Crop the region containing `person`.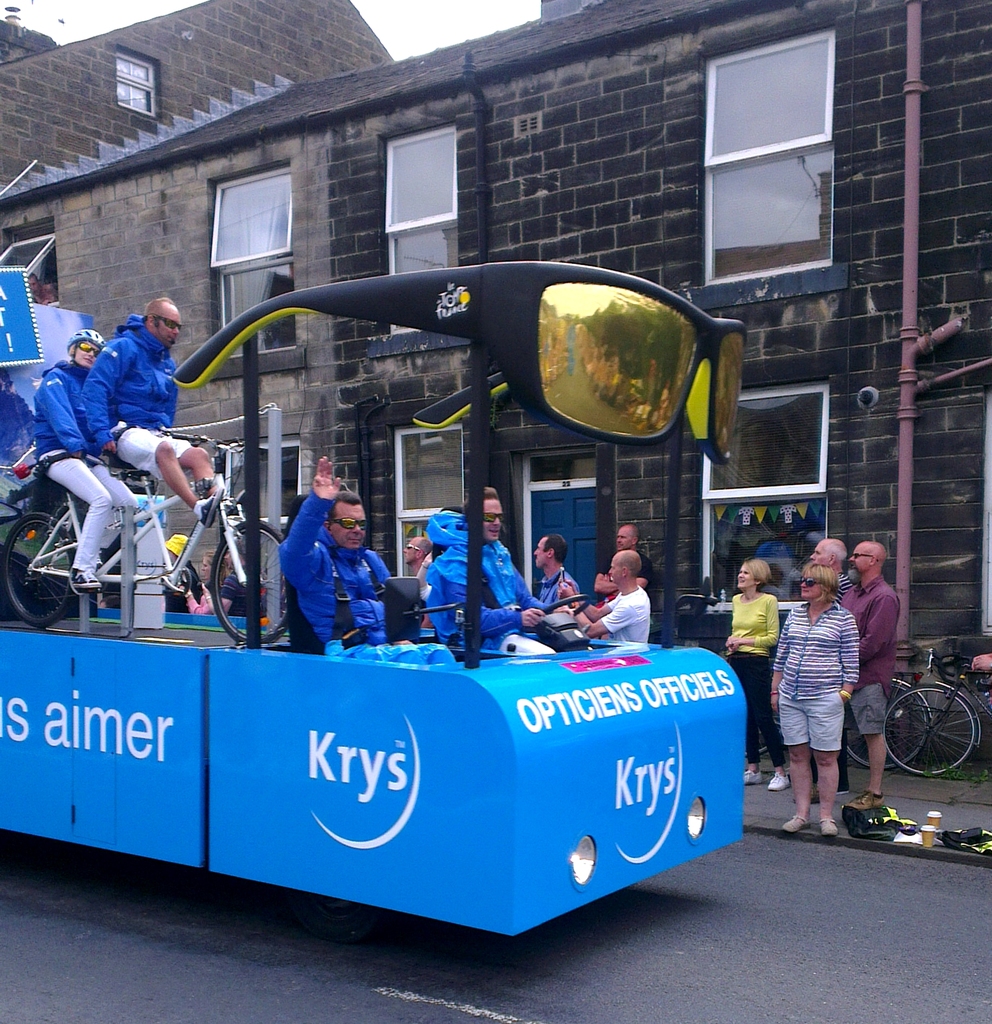
Crop region: bbox(180, 548, 225, 616).
